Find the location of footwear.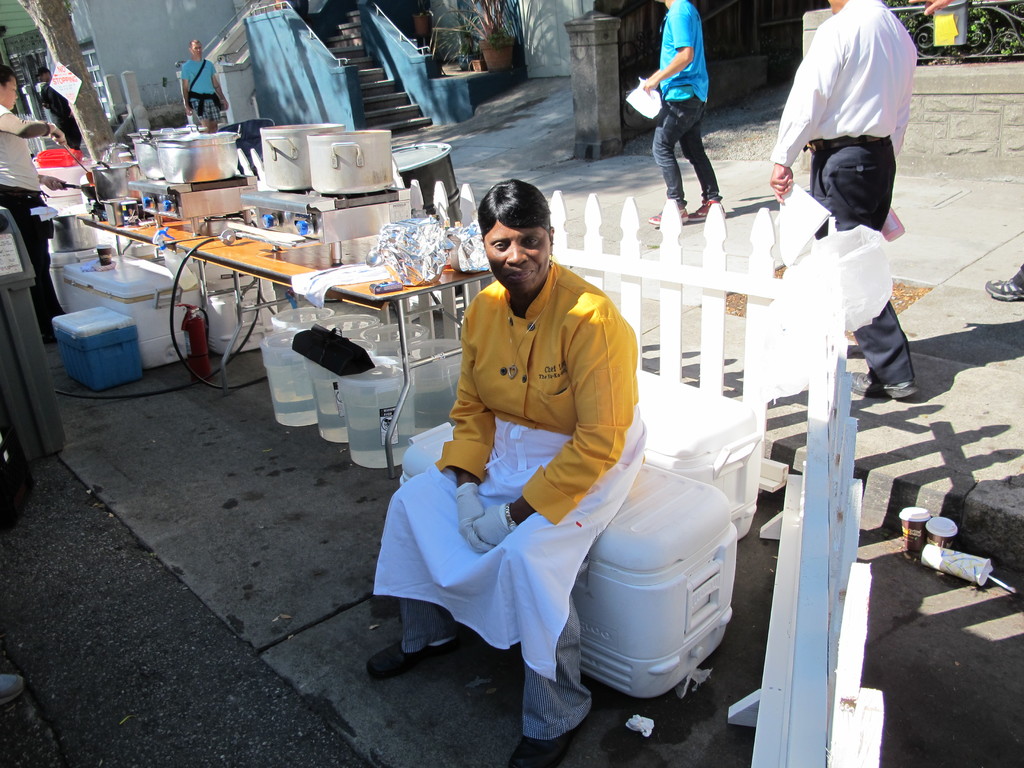
Location: BBox(694, 198, 726, 220).
